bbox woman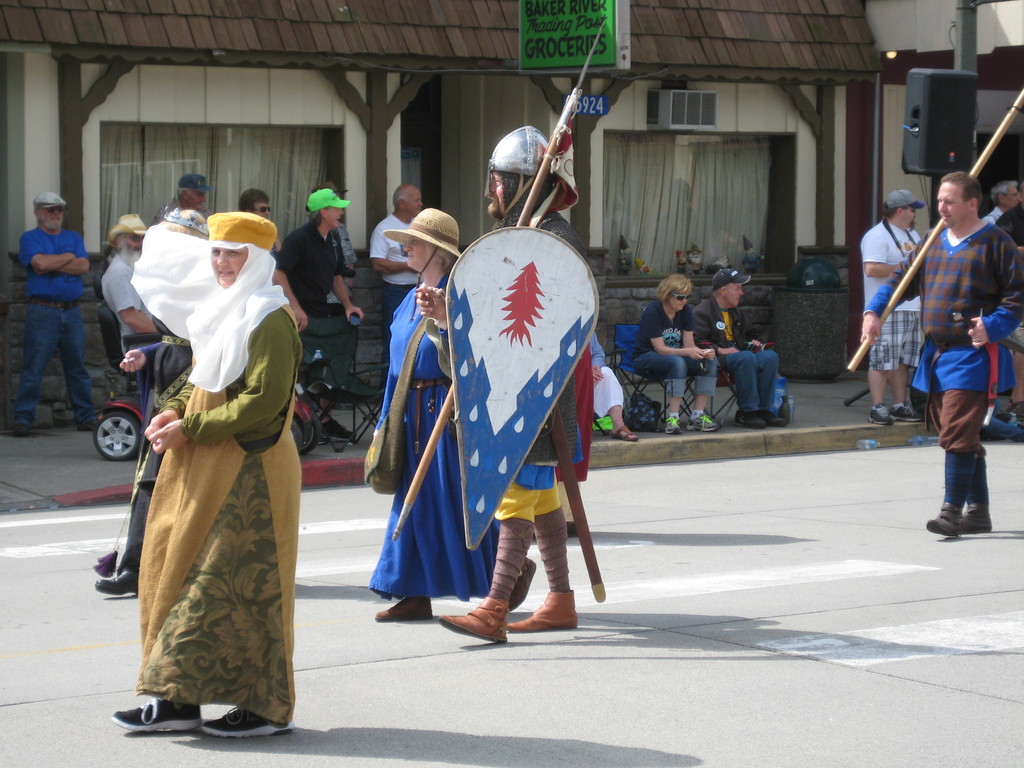
109,167,307,739
